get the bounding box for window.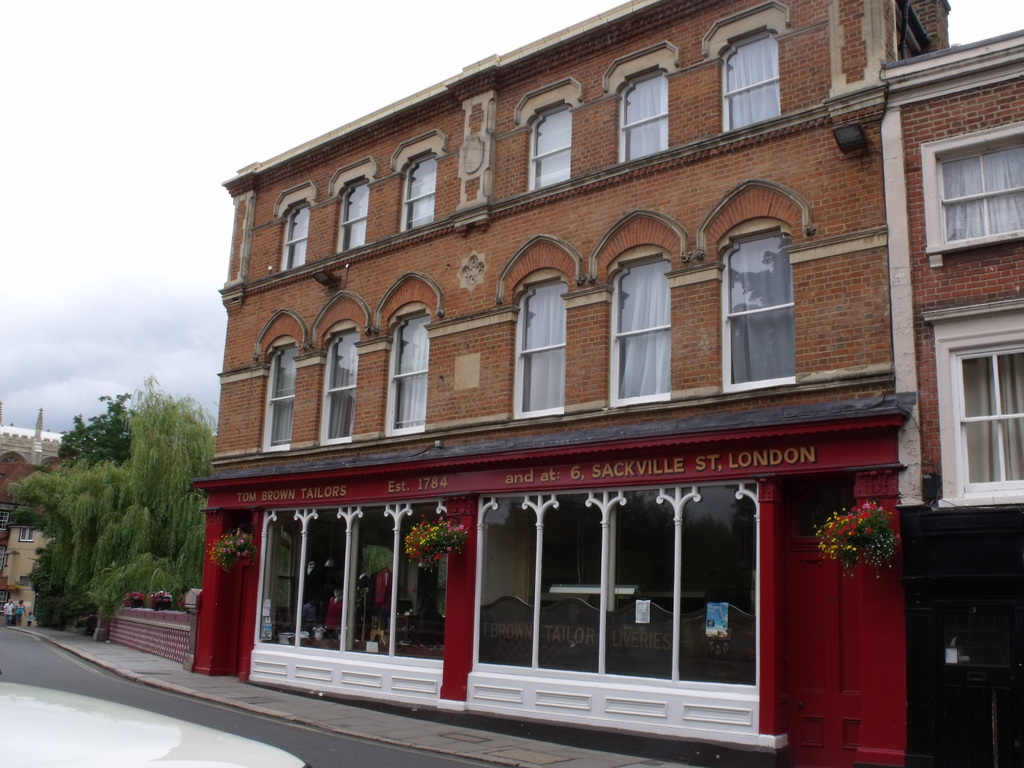
x1=288, y1=202, x2=314, y2=268.
